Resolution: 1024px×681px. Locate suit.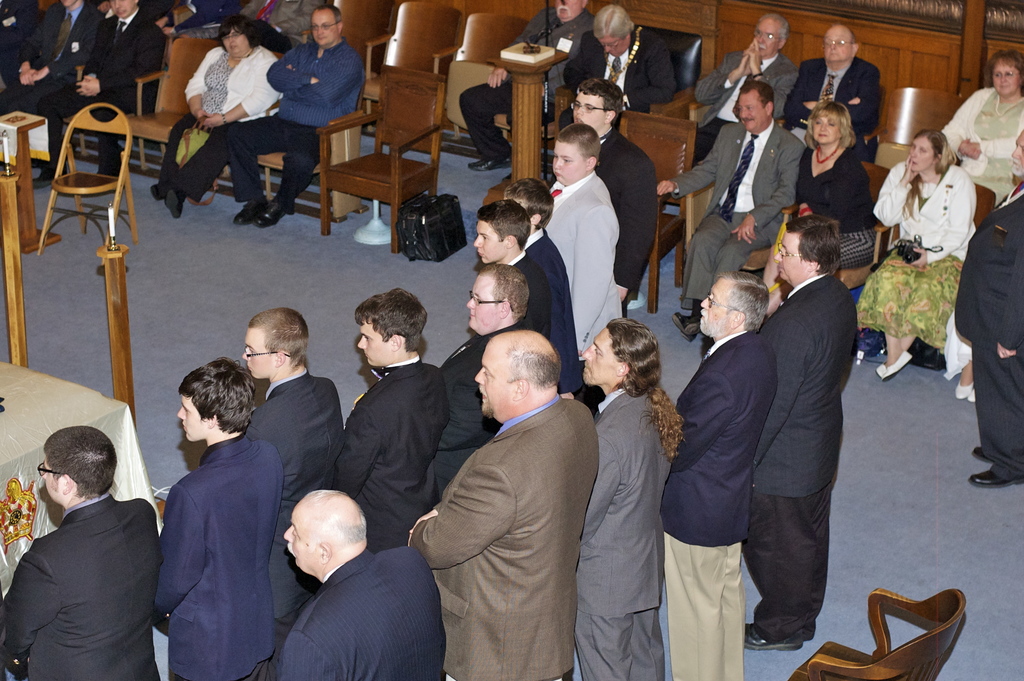
(559,26,682,134).
